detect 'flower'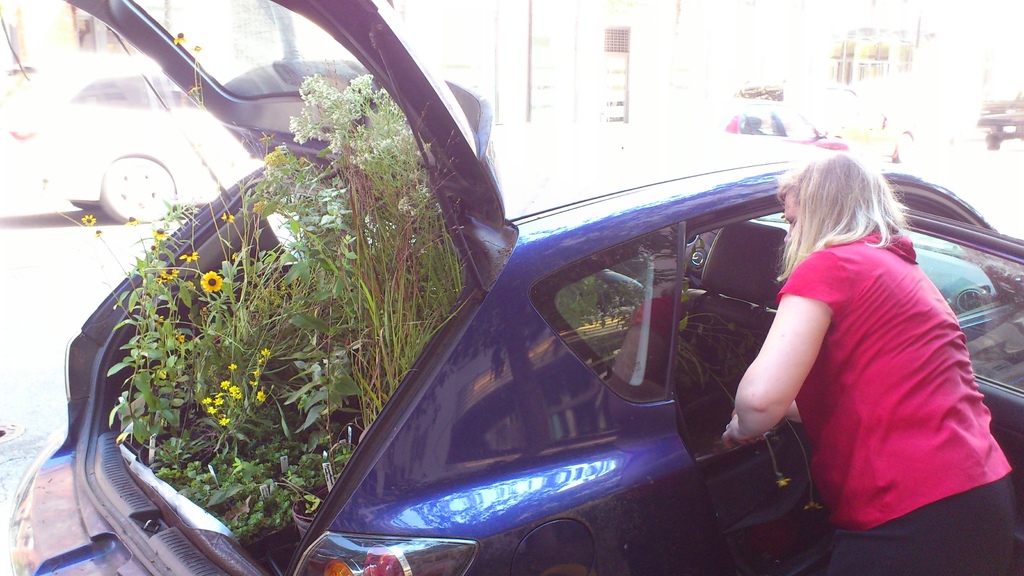
bbox(198, 268, 223, 294)
